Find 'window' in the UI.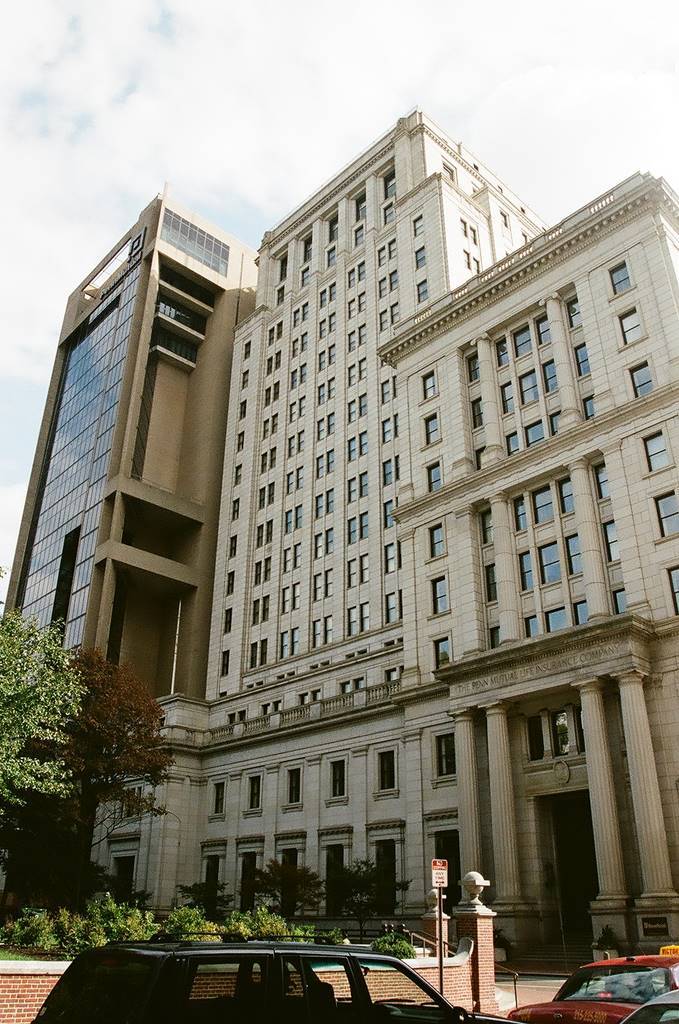
UI element at bbox(568, 529, 589, 575).
